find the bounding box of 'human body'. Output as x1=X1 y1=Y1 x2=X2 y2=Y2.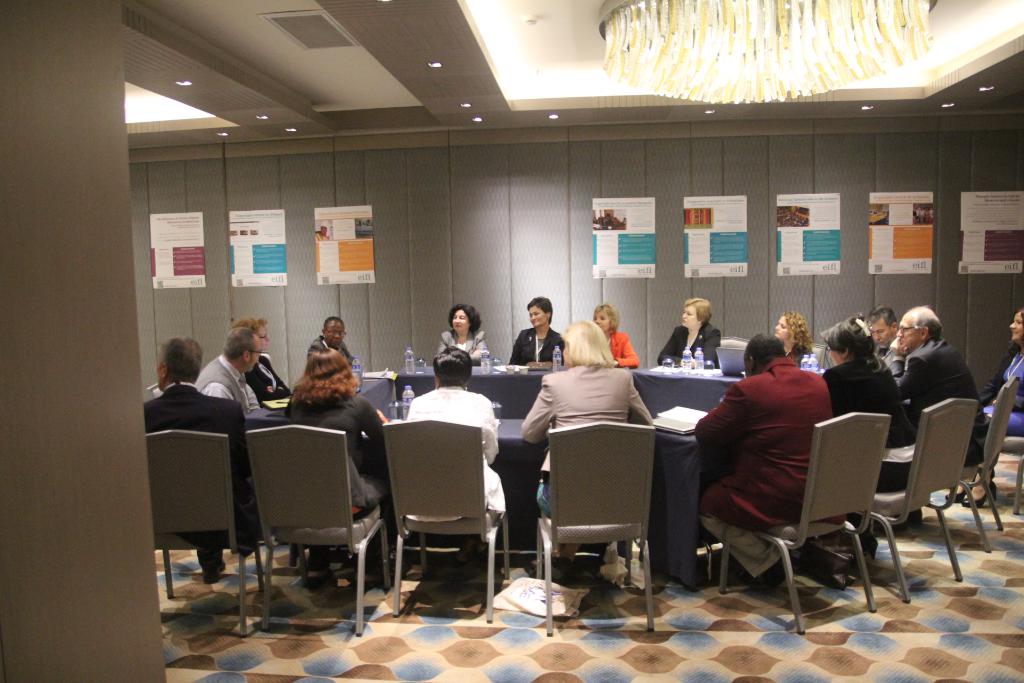
x1=399 y1=345 x2=499 y2=564.
